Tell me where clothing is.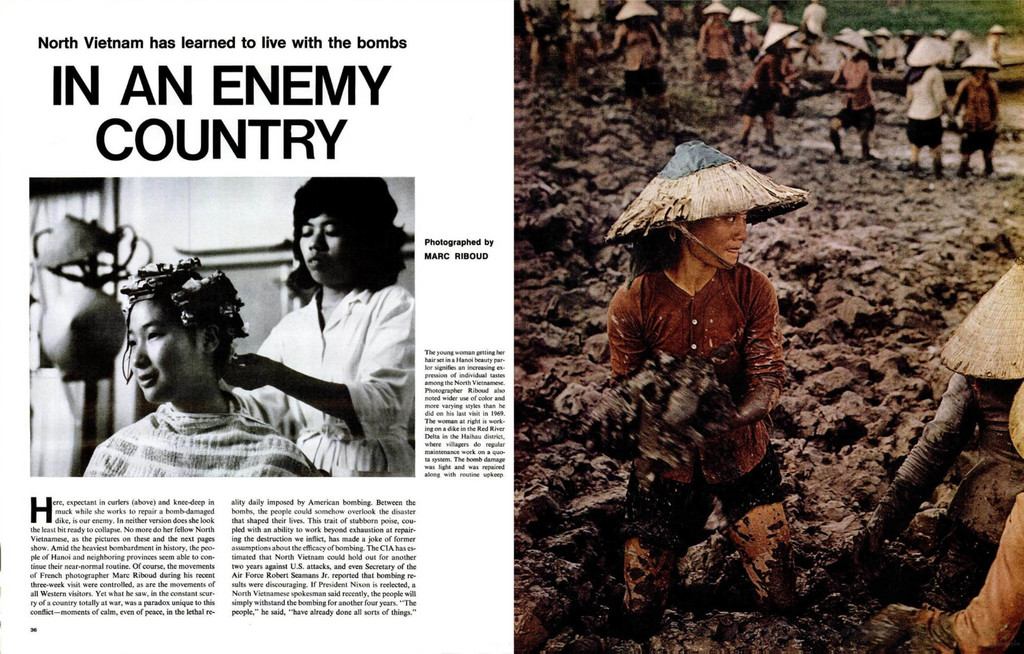
clothing is at select_region(695, 19, 730, 77).
